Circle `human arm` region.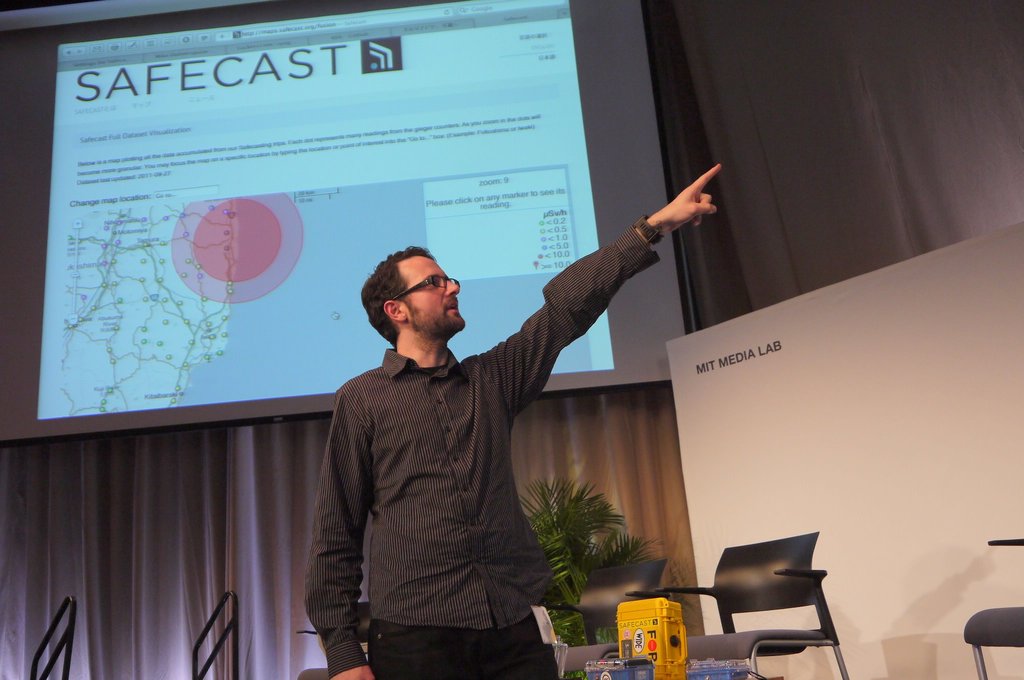
Region: (left=303, top=392, right=374, bottom=677).
